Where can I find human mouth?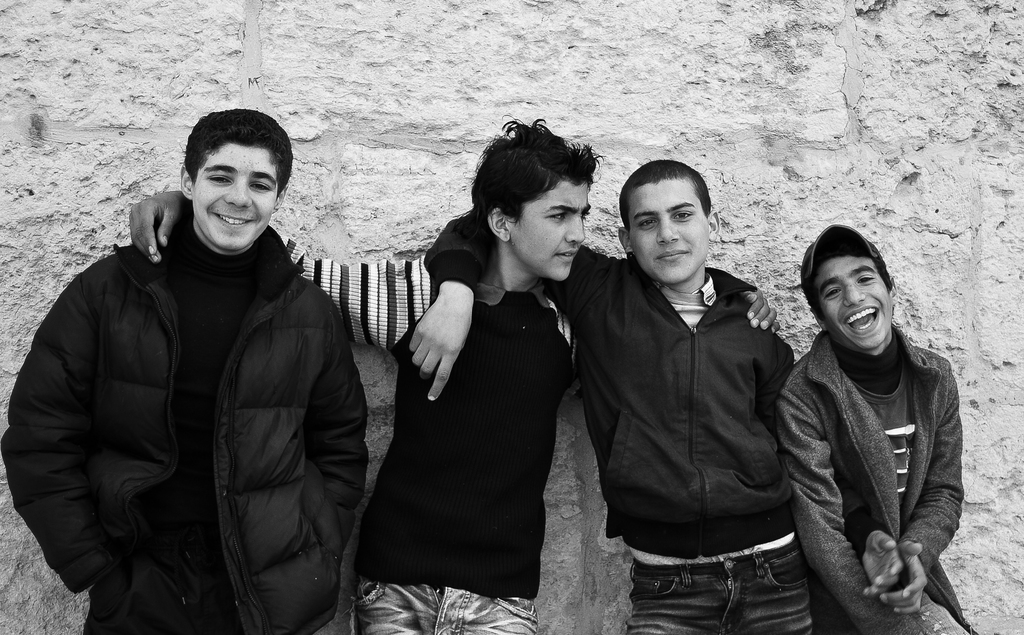
You can find it at select_region(845, 309, 882, 332).
